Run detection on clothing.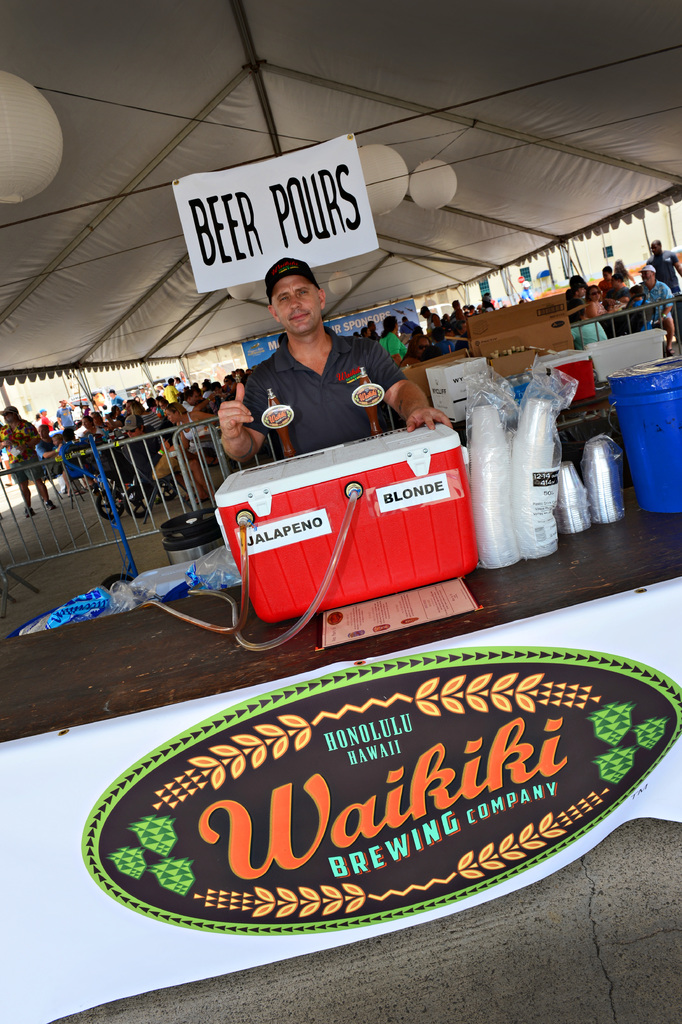
Result: [left=89, top=401, right=115, bottom=422].
